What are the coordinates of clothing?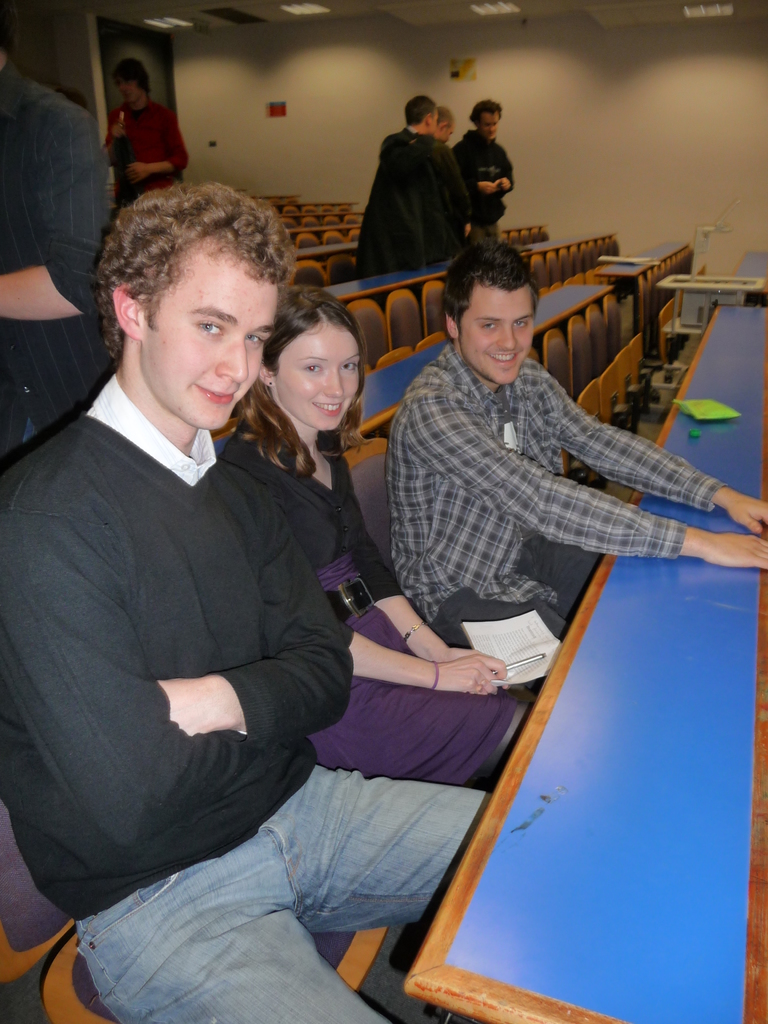
x1=382, y1=340, x2=735, y2=691.
